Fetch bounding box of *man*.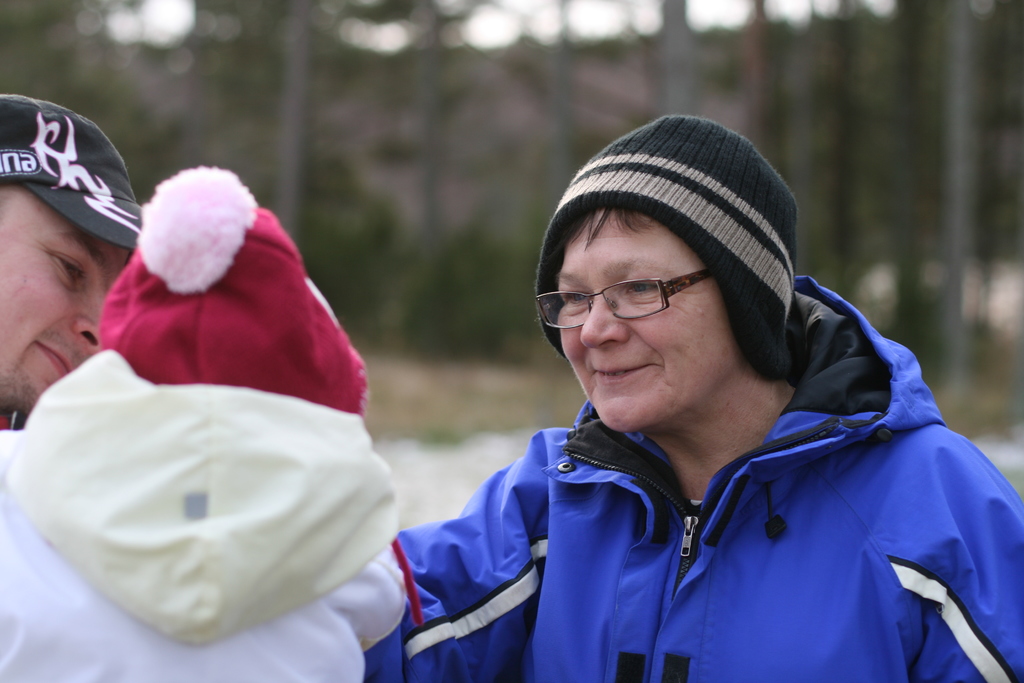
Bbox: crop(0, 94, 141, 682).
